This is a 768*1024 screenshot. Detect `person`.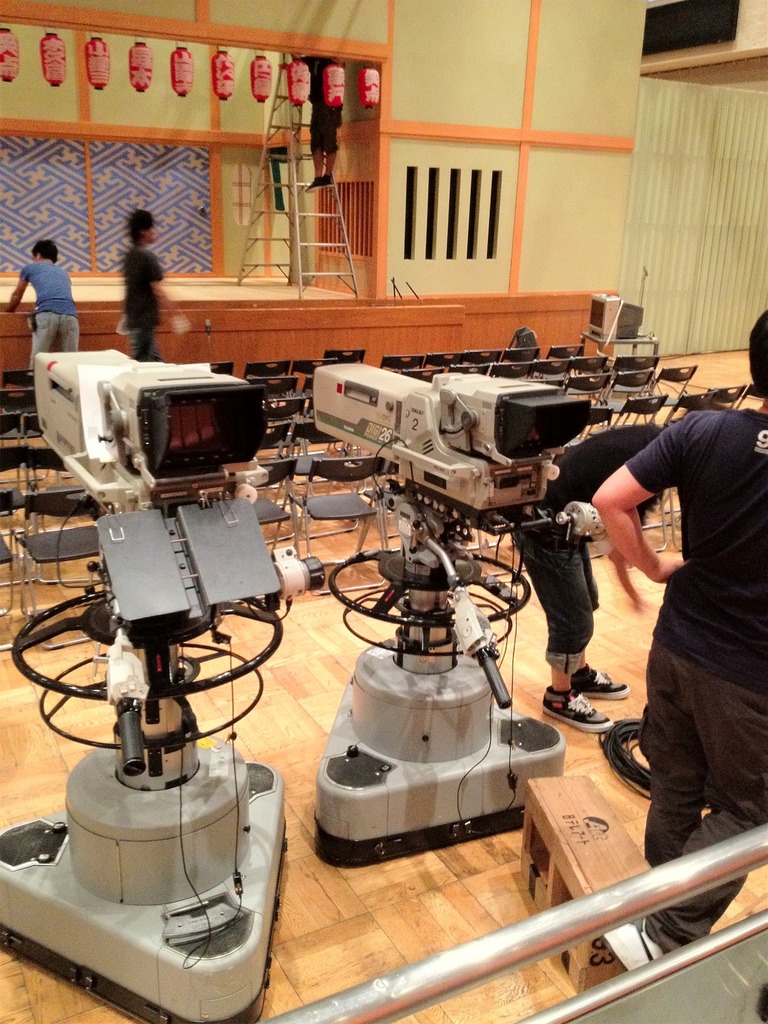
bbox(0, 236, 79, 364).
